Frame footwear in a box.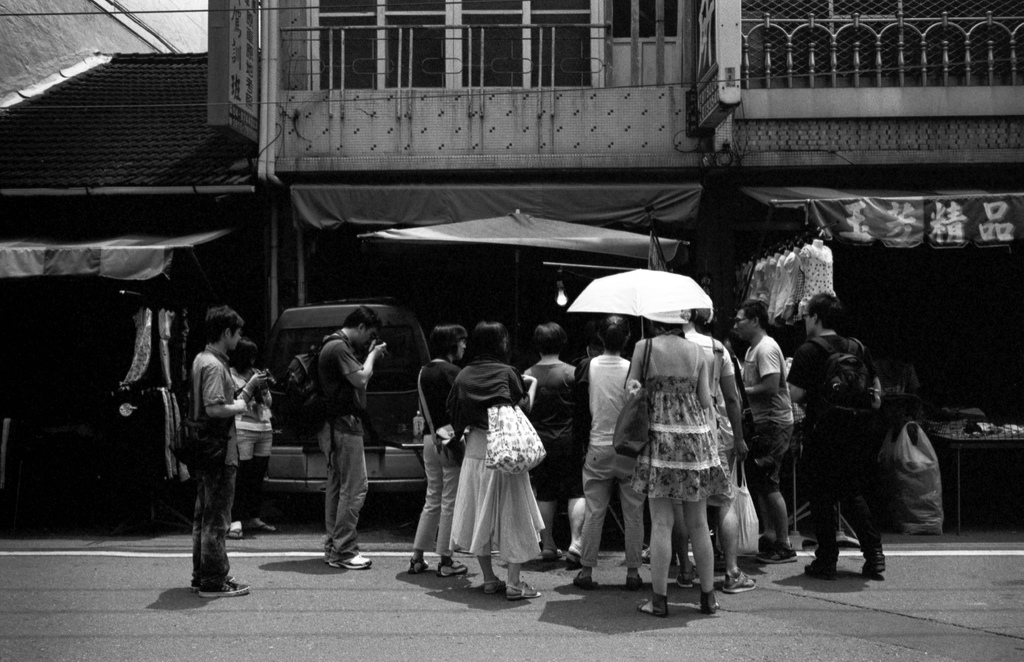
select_region(410, 556, 429, 576).
